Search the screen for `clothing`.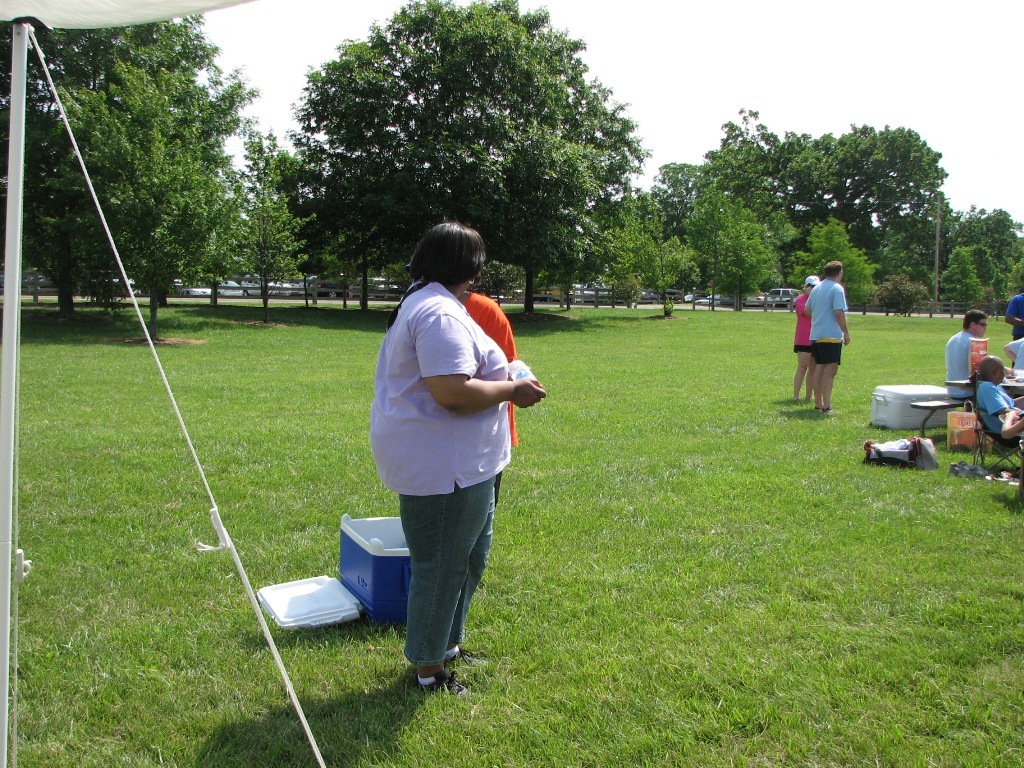
Found at left=943, top=322, right=980, bottom=387.
